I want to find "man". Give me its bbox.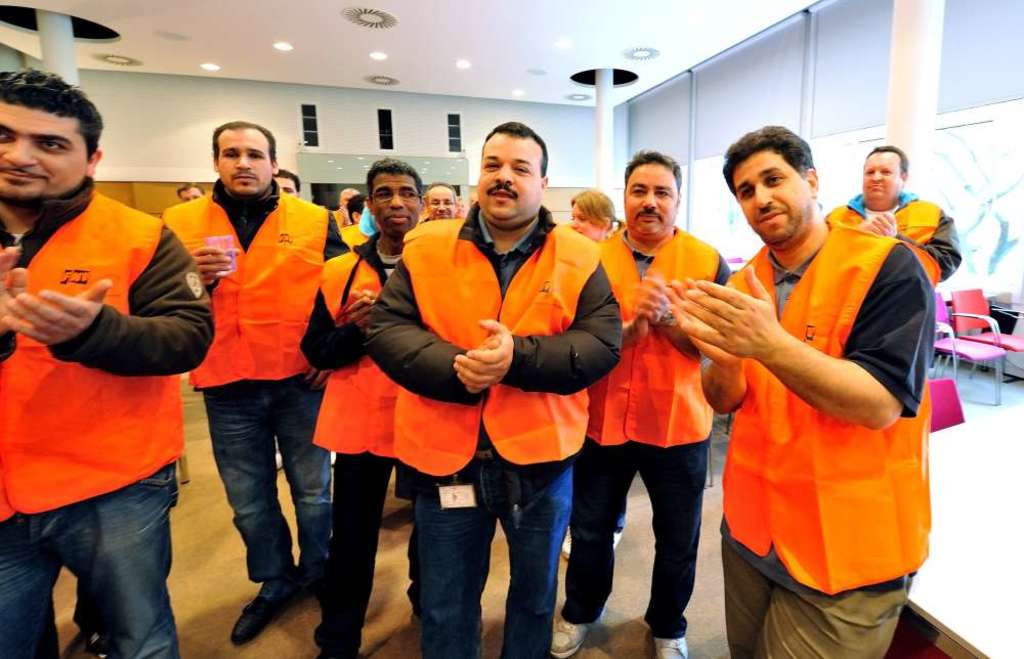
crop(178, 180, 205, 203).
